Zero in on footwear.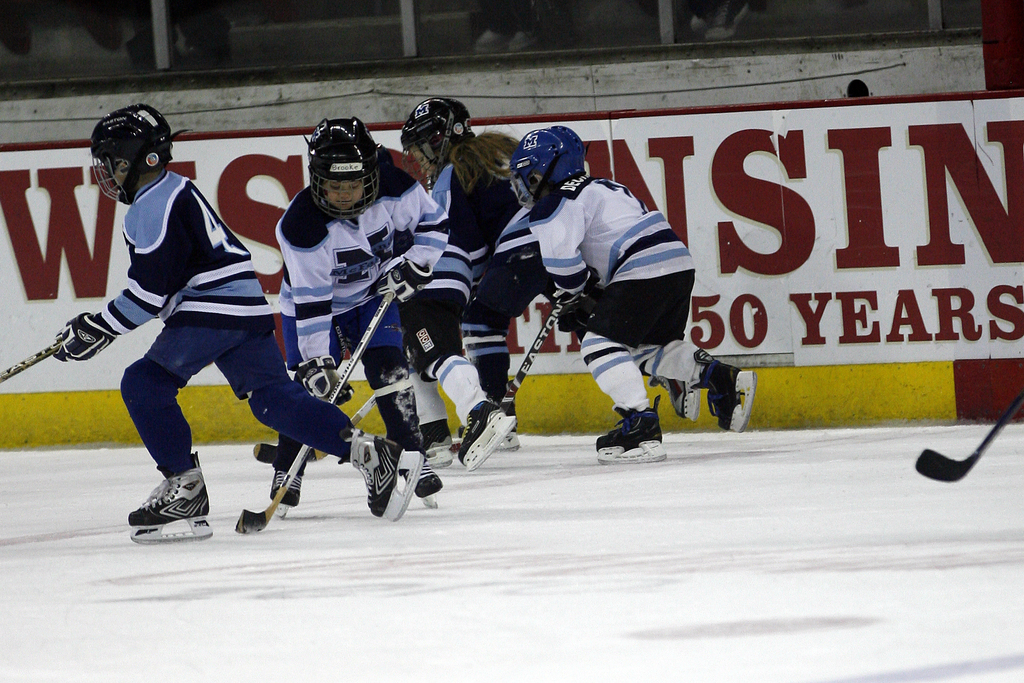
Zeroed in: x1=463, y1=415, x2=514, y2=475.
